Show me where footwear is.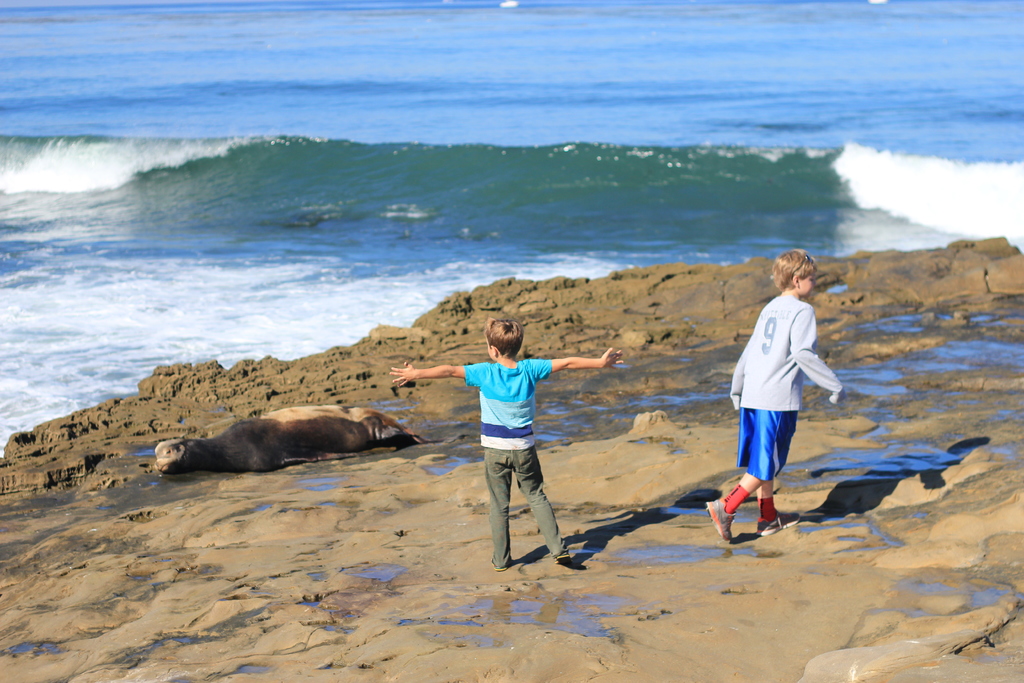
footwear is at region(724, 481, 794, 549).
